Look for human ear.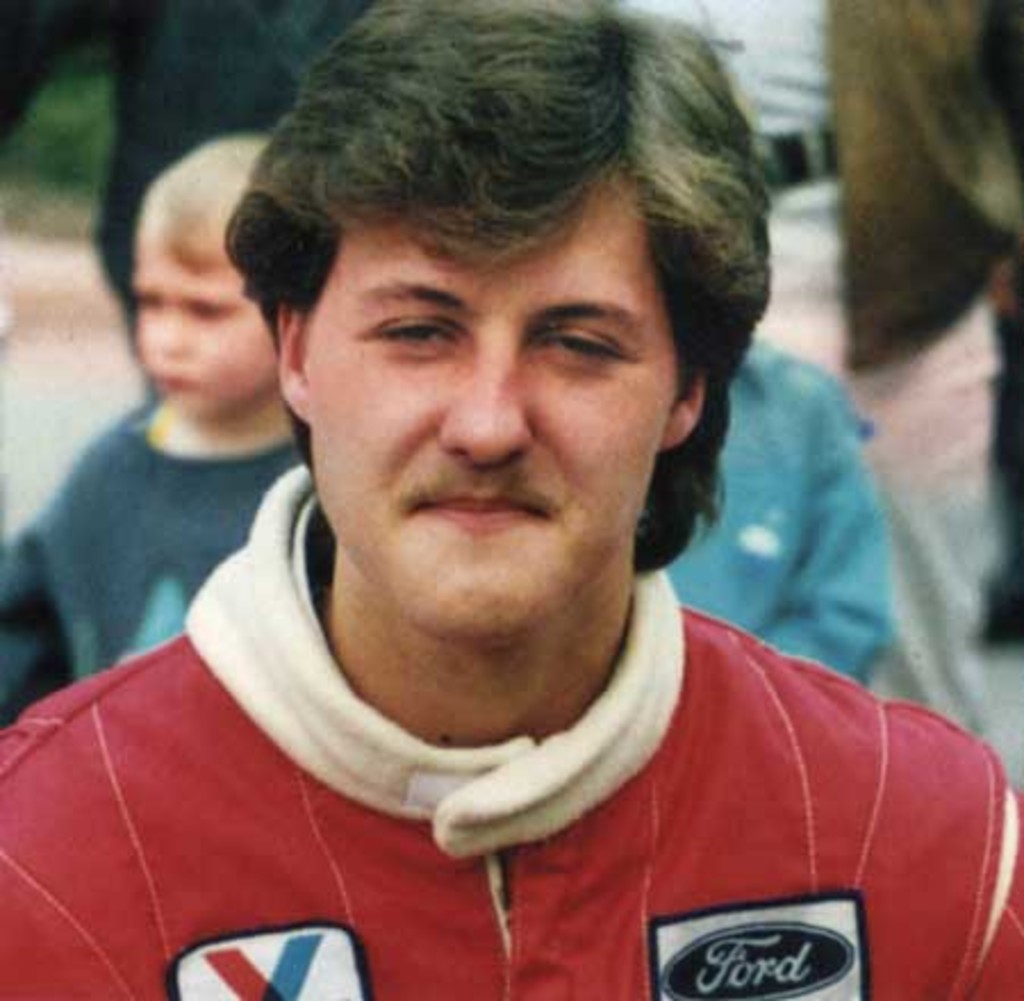
Found: 278:312:309:428.
